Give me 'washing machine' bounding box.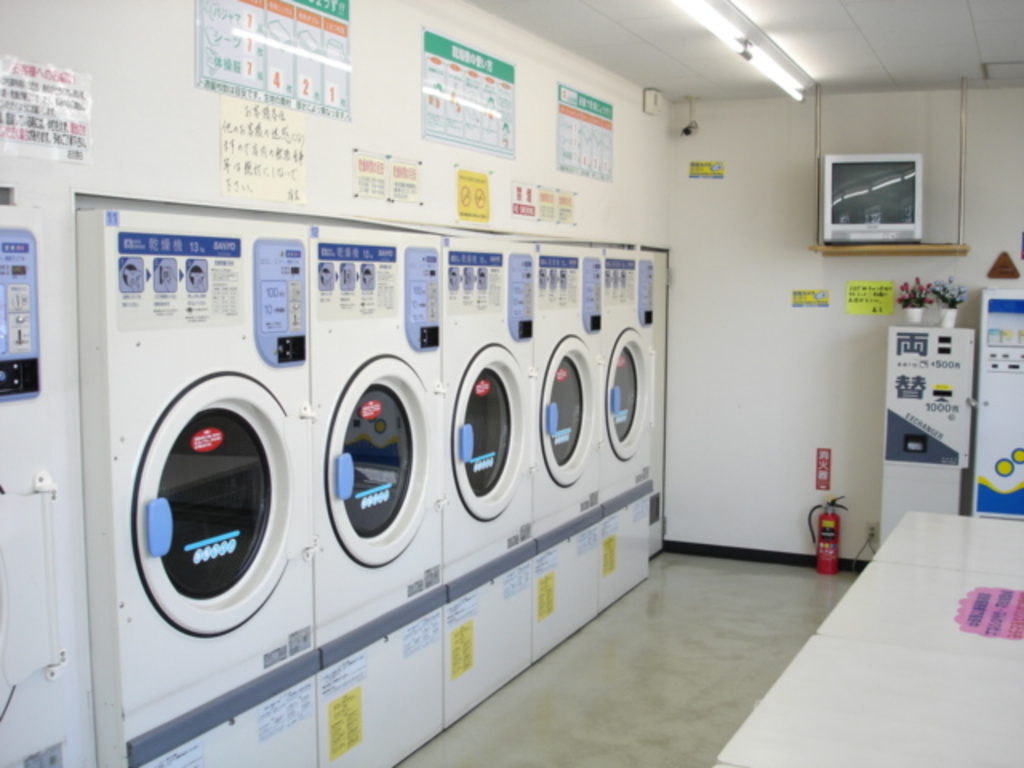
rect(530, 238, 611, 664).
